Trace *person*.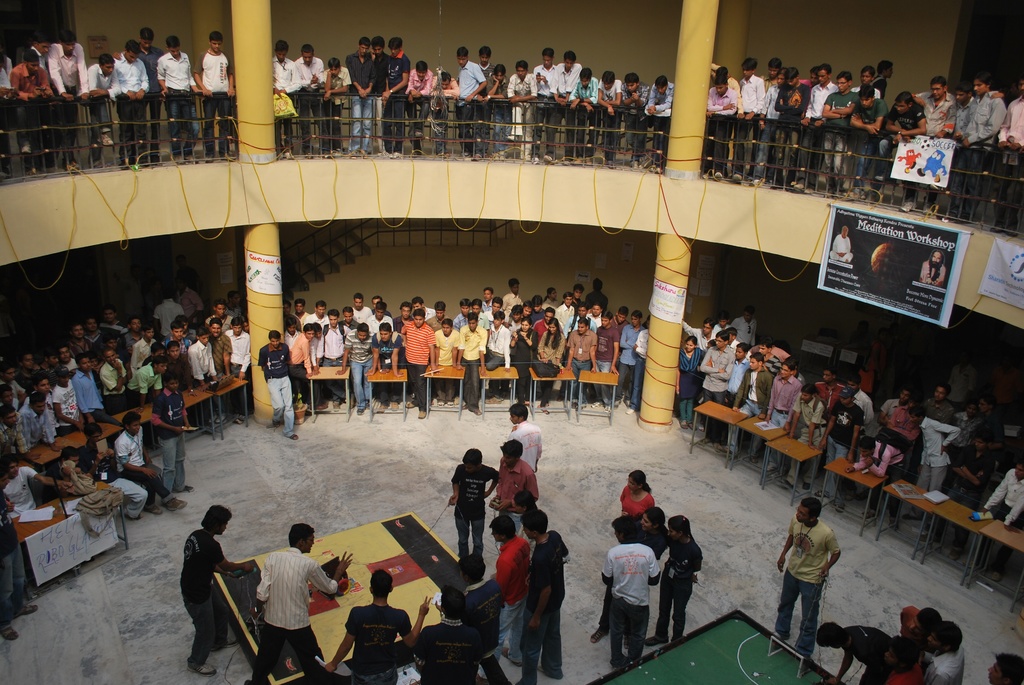
Traced to [x1=493, y1=439, x2=538, y2=563].
